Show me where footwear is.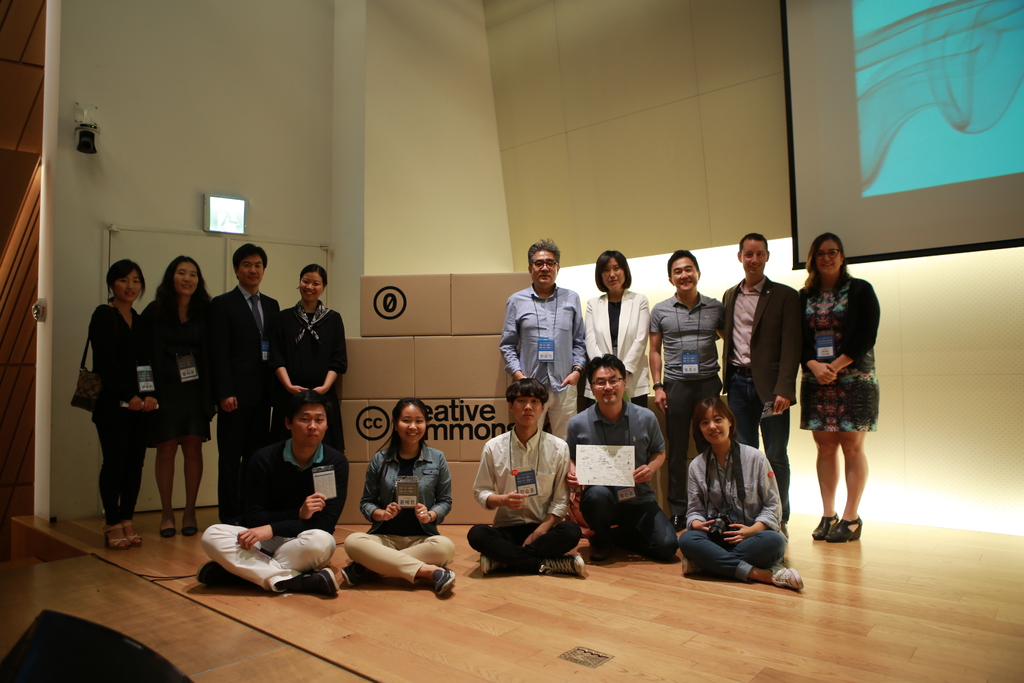
footwear is at bbox(477, 555, 497, 575).
